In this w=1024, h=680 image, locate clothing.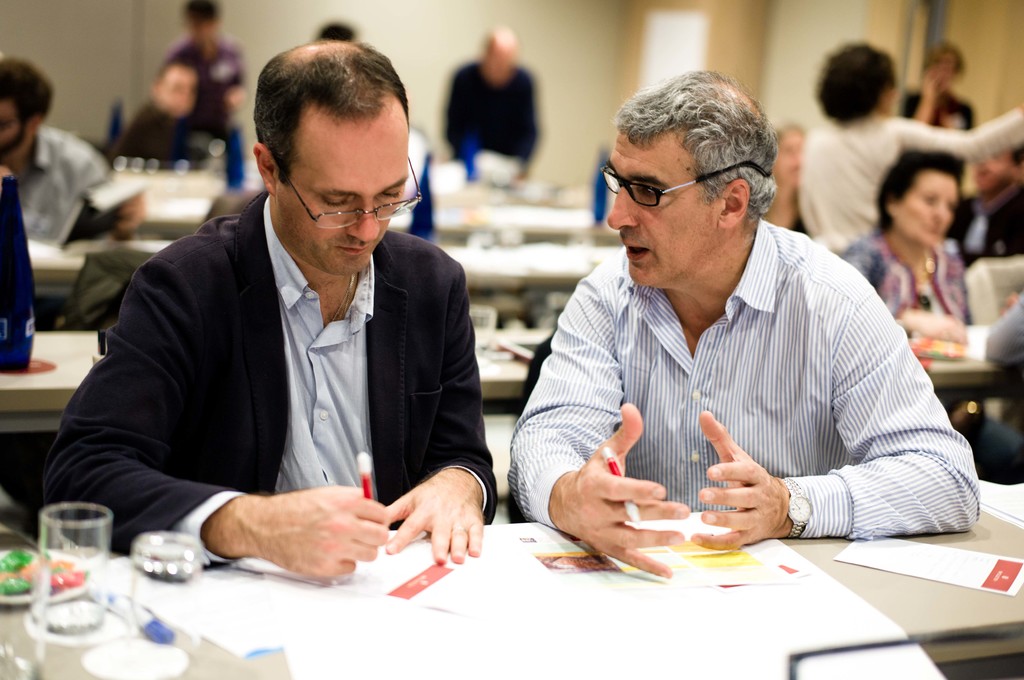
Bounding box: (18,121,106,252).
